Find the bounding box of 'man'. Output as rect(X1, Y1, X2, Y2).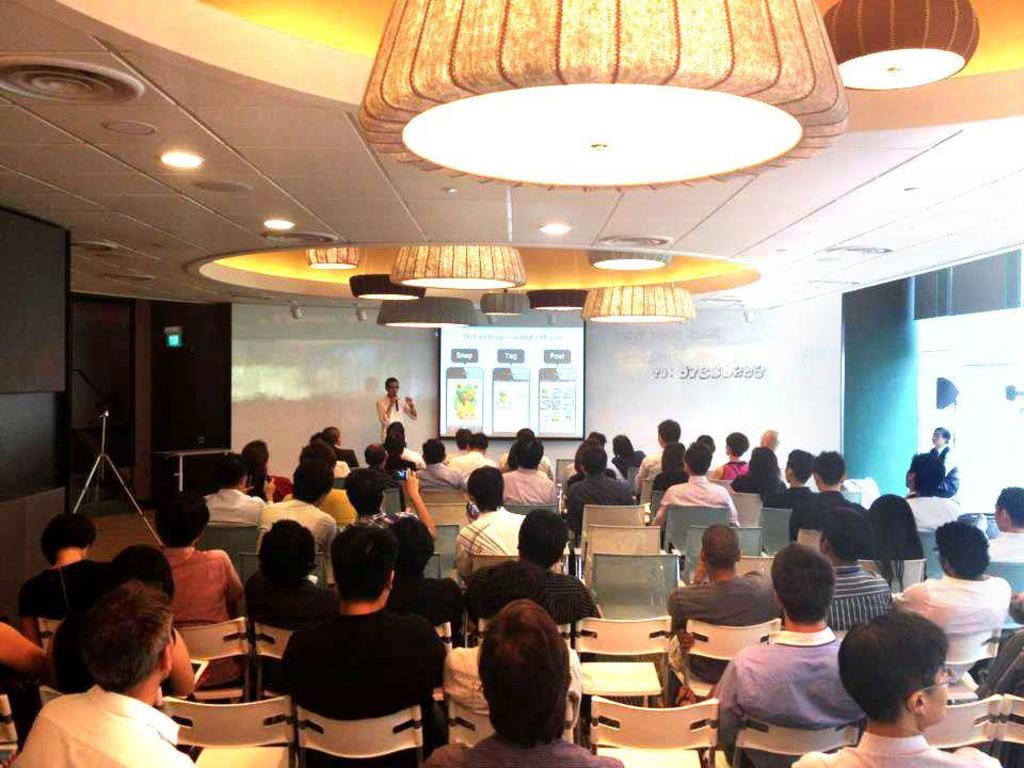
rect(469, 508, 606, 622).
